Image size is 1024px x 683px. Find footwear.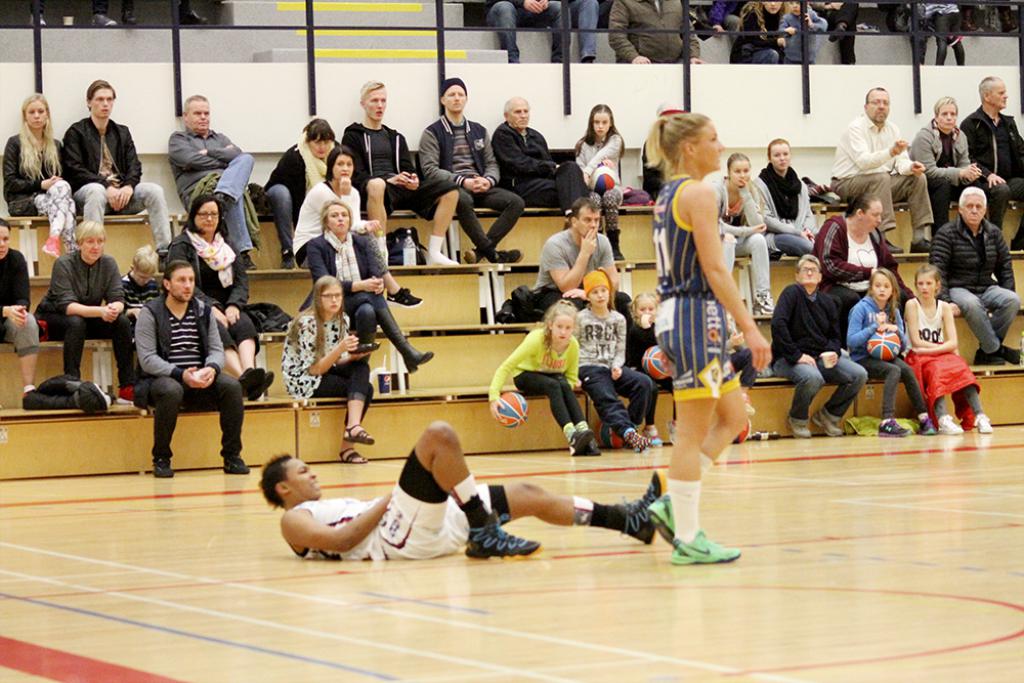
{"x1": 220, "y1": 462, "x2": 250, "y2": 475}.
